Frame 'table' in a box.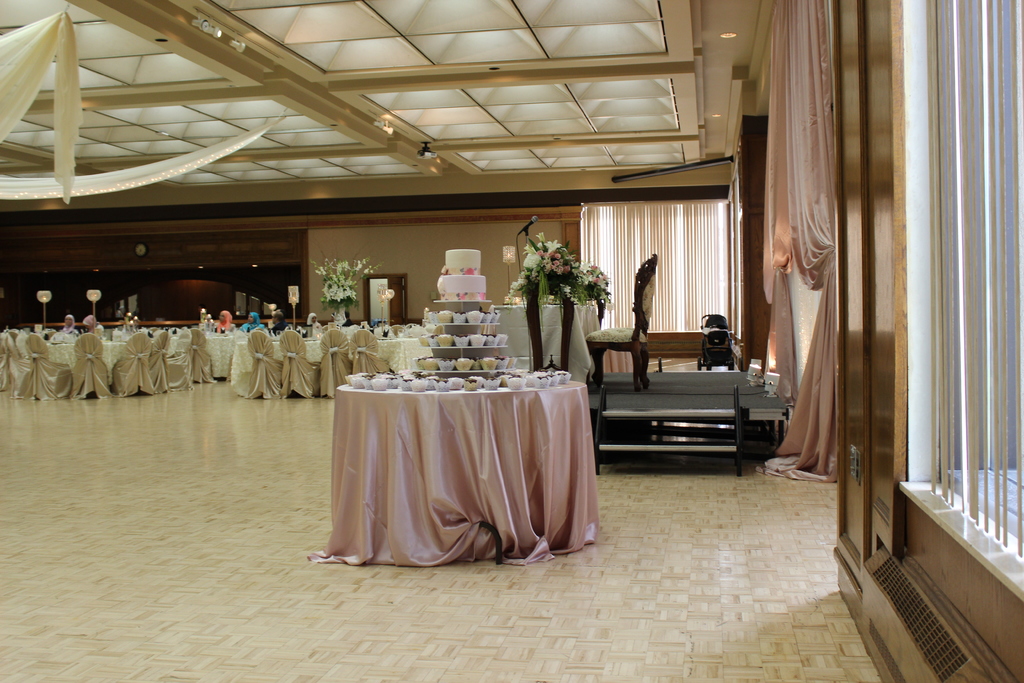
{"left": 45, "top": 338, "right": 79, "bottom": 370}.
